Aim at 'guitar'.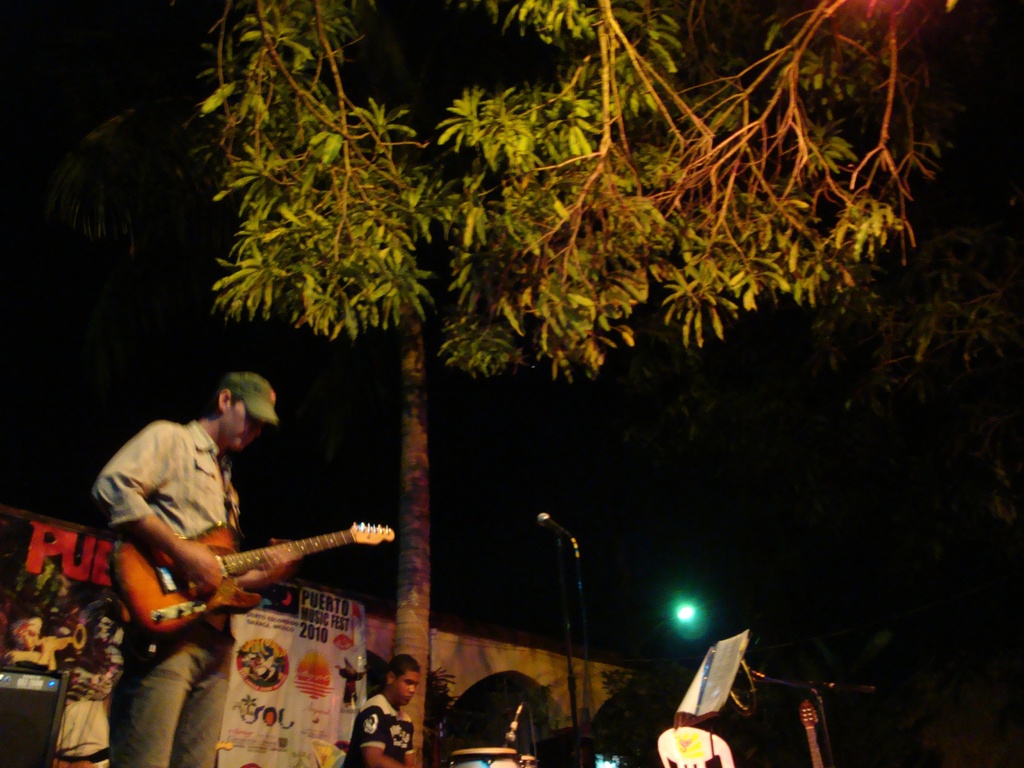
Aimed at region(801, 699, 827, 767).
